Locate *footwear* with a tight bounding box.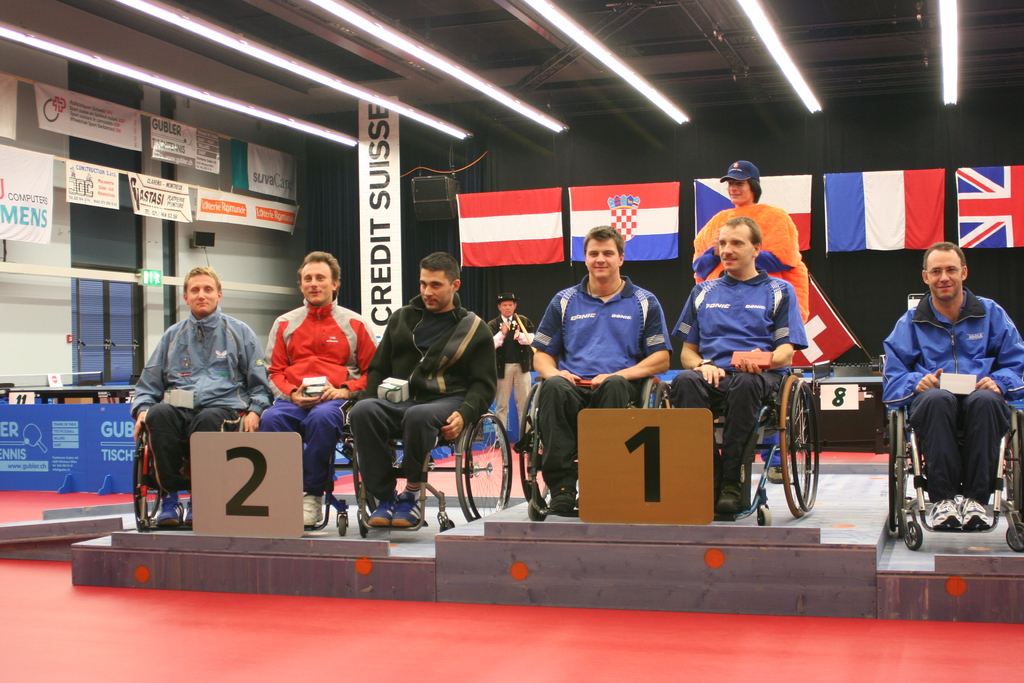
bbox=(304, 493, 323, 525).
